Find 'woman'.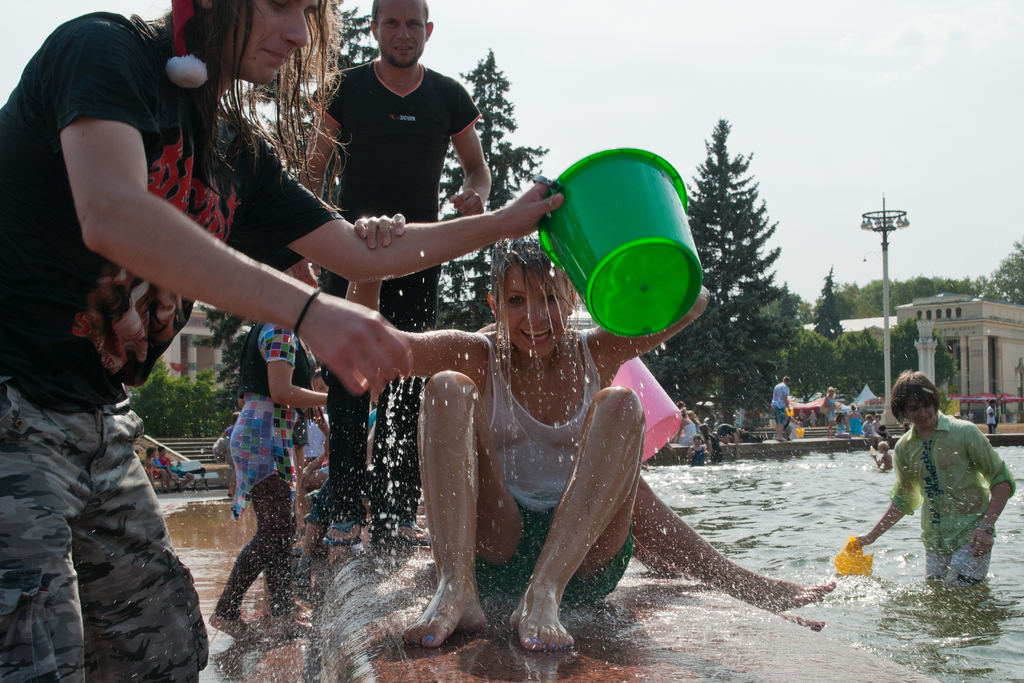
[825,384,842,434].
